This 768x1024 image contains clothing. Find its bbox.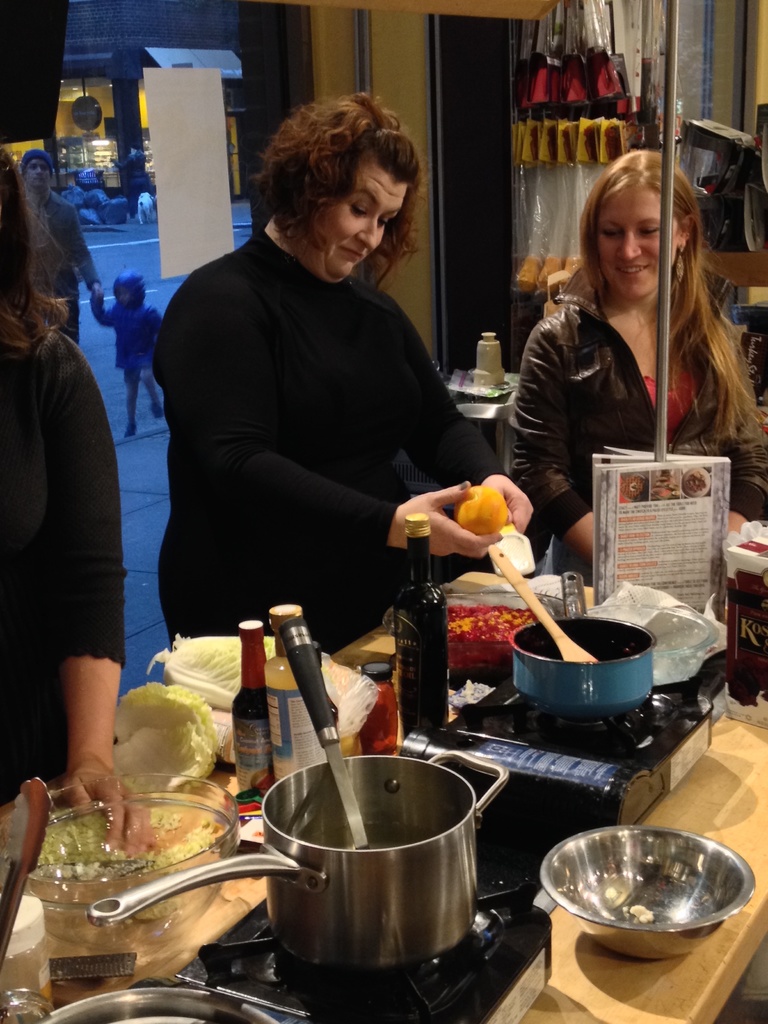
[left=92, top=299, right=166, bottom=407].
